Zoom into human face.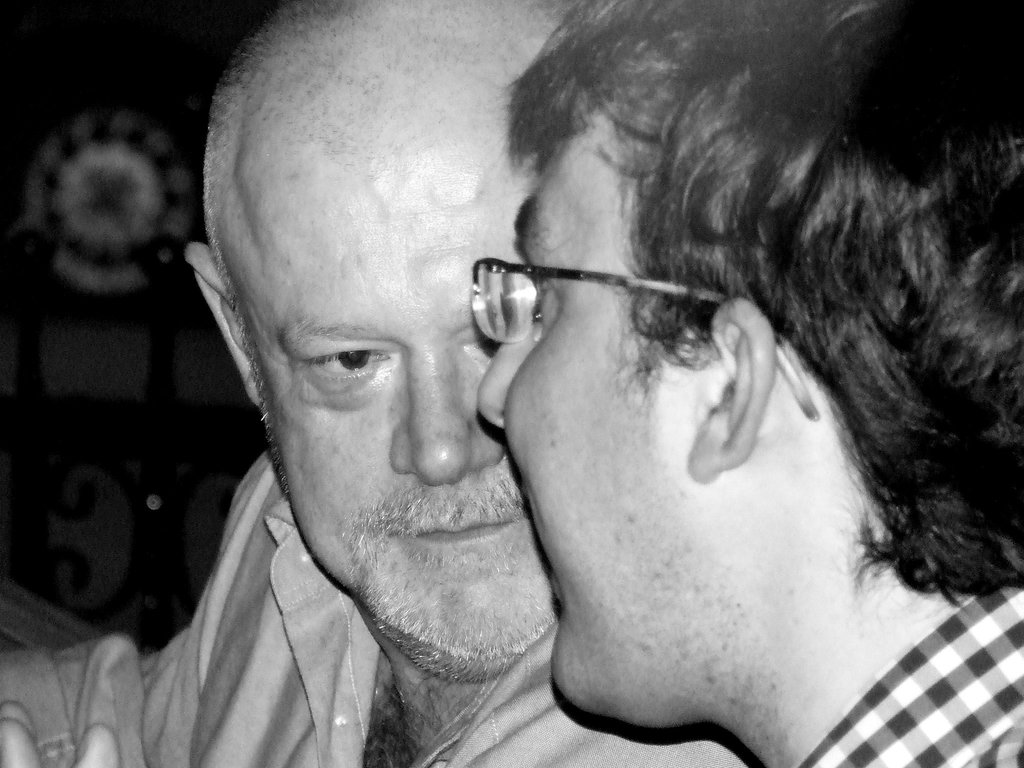
Zoom target: pyautogui.locateOnScreen(477, 115, 680, 710).
